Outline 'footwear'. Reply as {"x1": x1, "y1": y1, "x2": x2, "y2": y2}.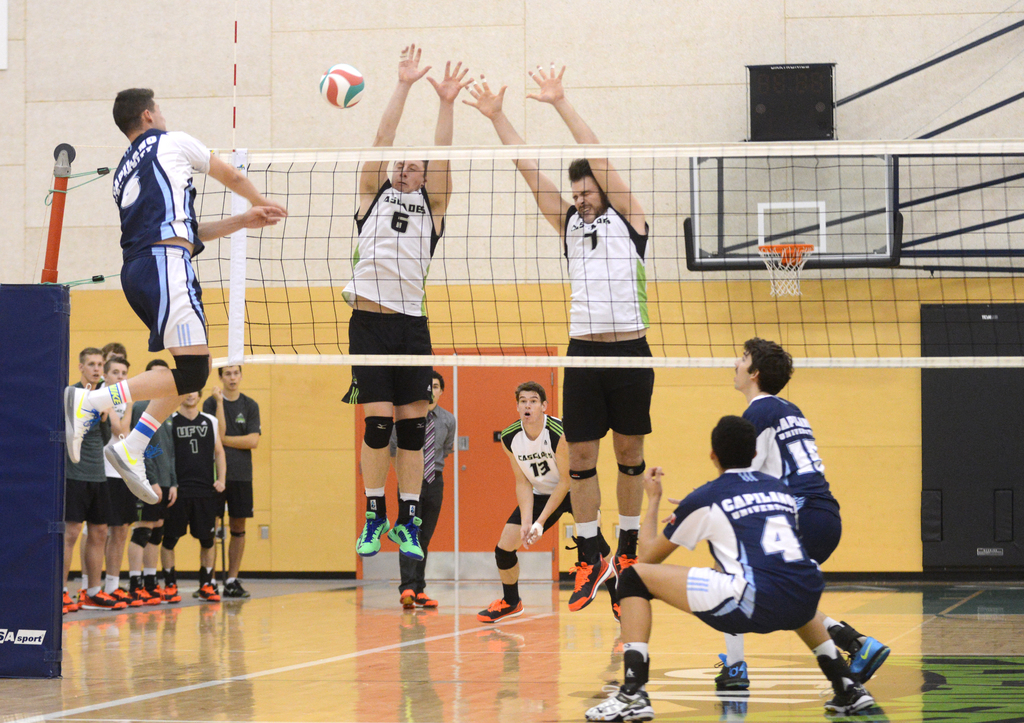
{"x1": 221, "y1": 578, "x2": 253, "y2": 598}.
